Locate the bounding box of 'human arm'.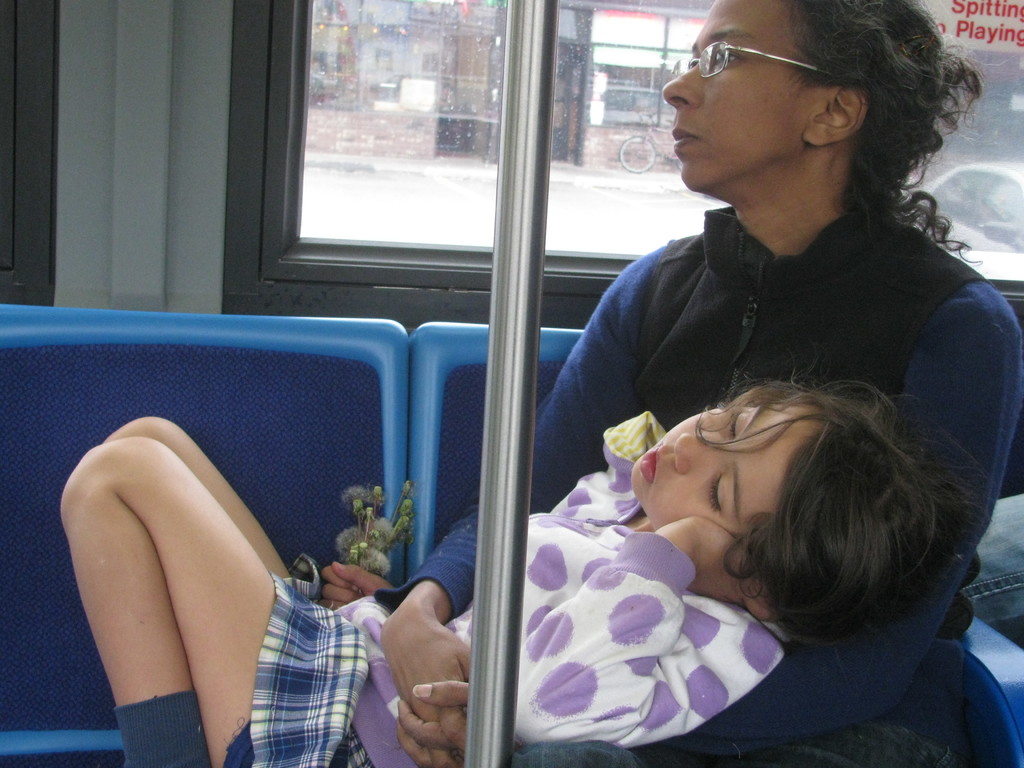
Bounding box: 377/236/694/767.
